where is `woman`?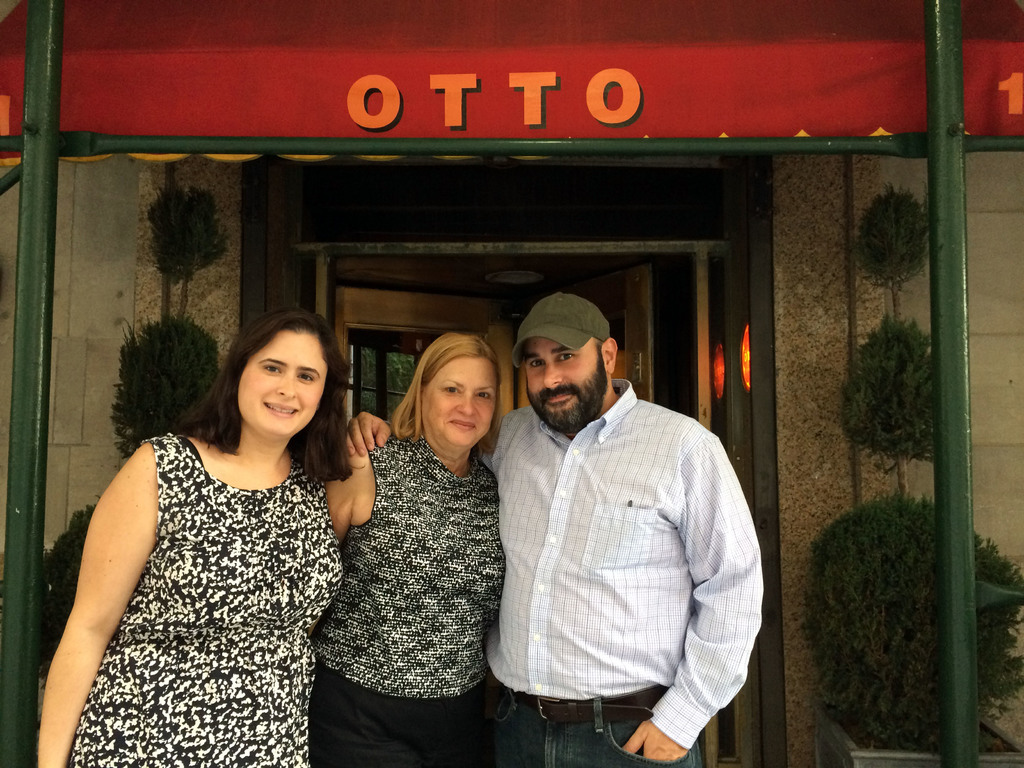
318:331:511:767.
